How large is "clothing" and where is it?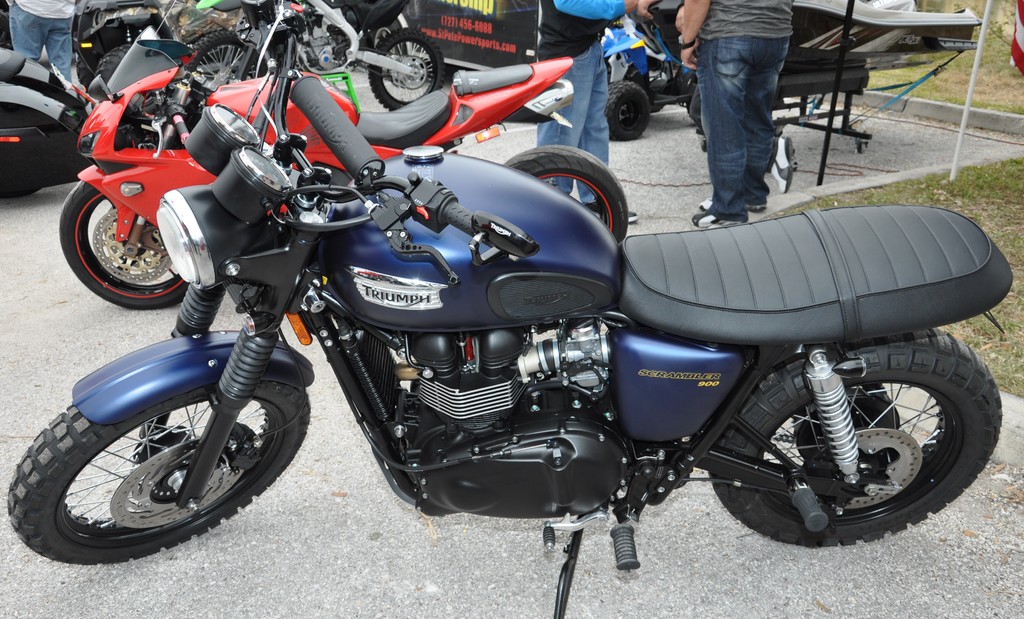
Bounding box: [x1=2, y1=0, x2=71, y2=80].
